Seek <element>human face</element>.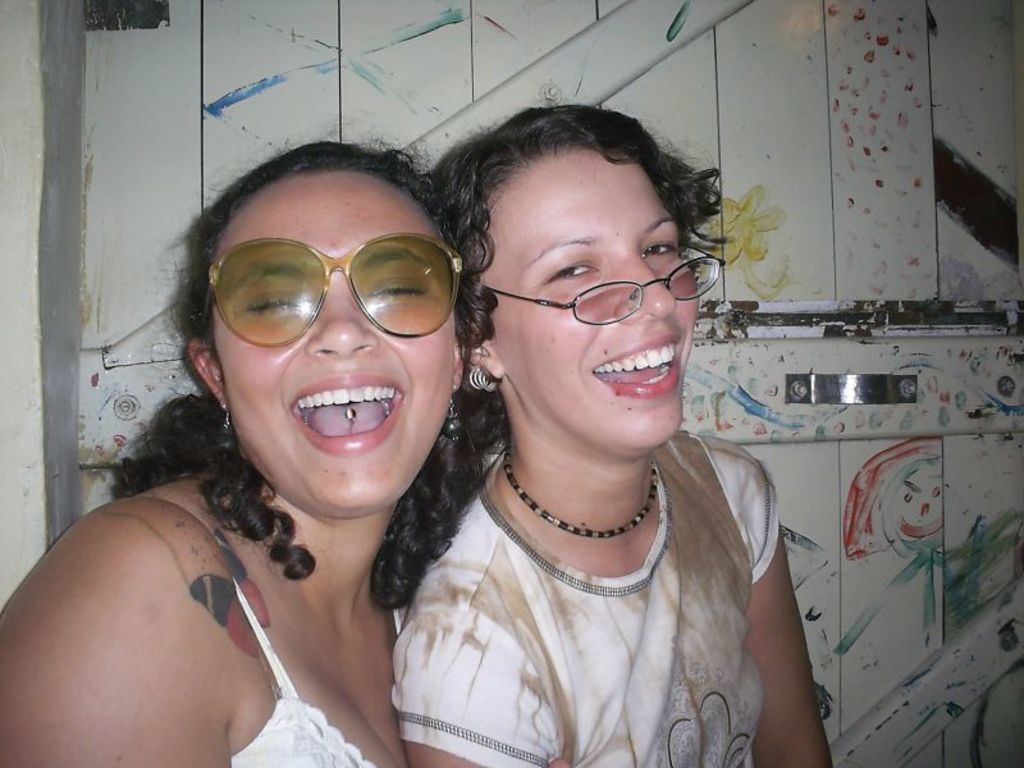
rect(211, 163, 453, 503).
